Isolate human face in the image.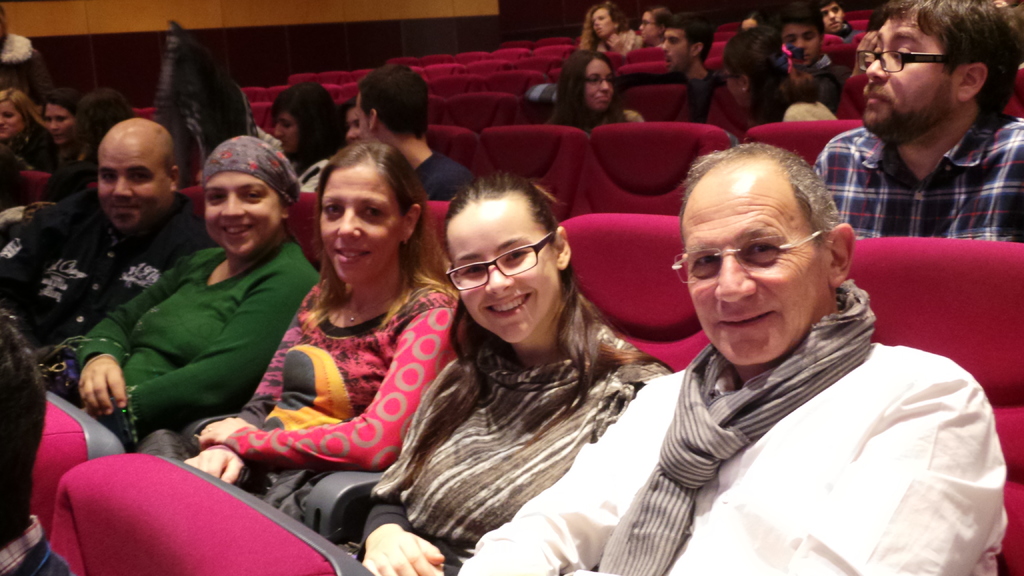
Isolated region: [left=628, top=7, right=662, bottom=40].
